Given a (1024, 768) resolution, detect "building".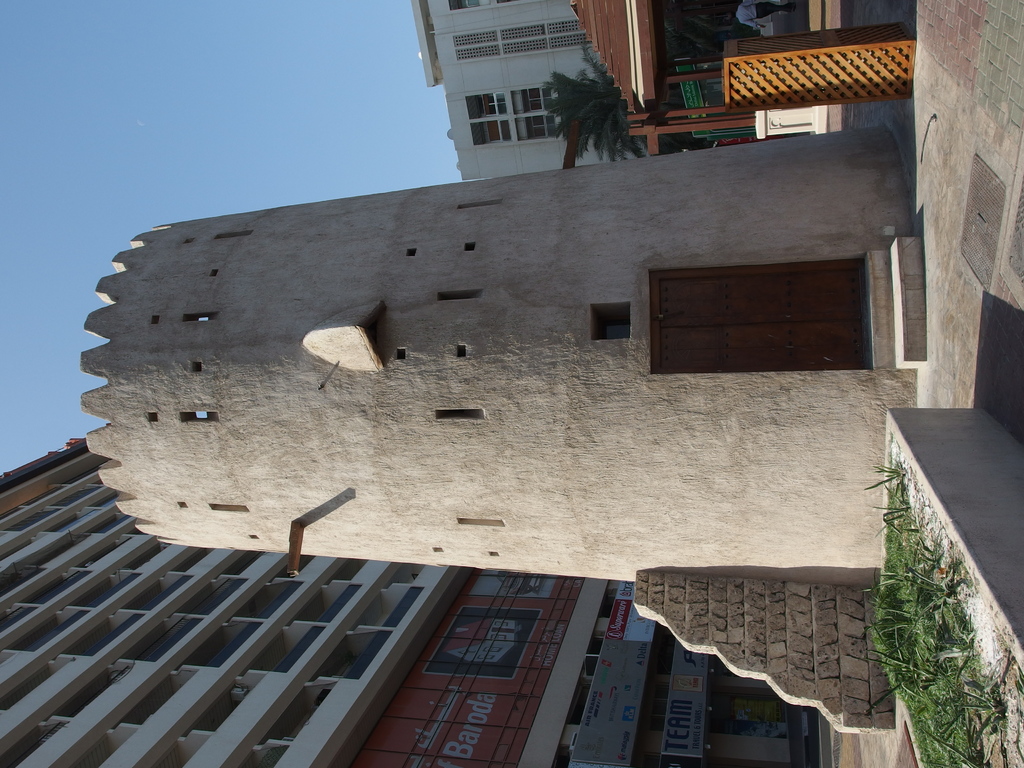
crop(410, 0, 646, 179).
